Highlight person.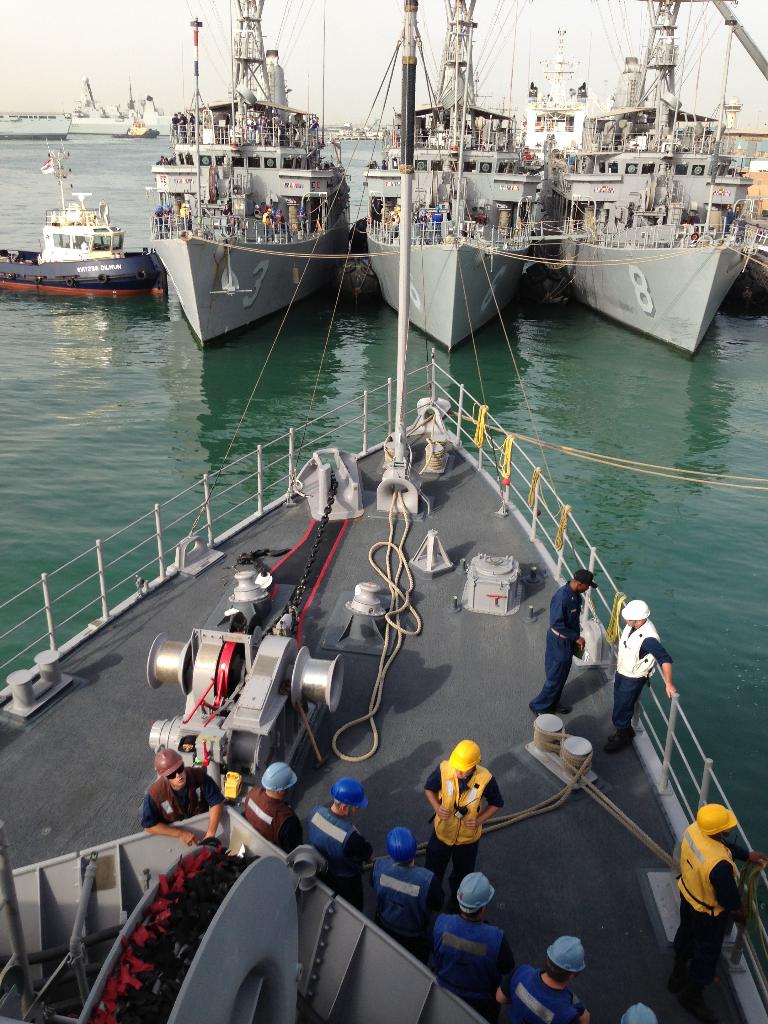
Highlighted region: (242, 765, 303, 856).
